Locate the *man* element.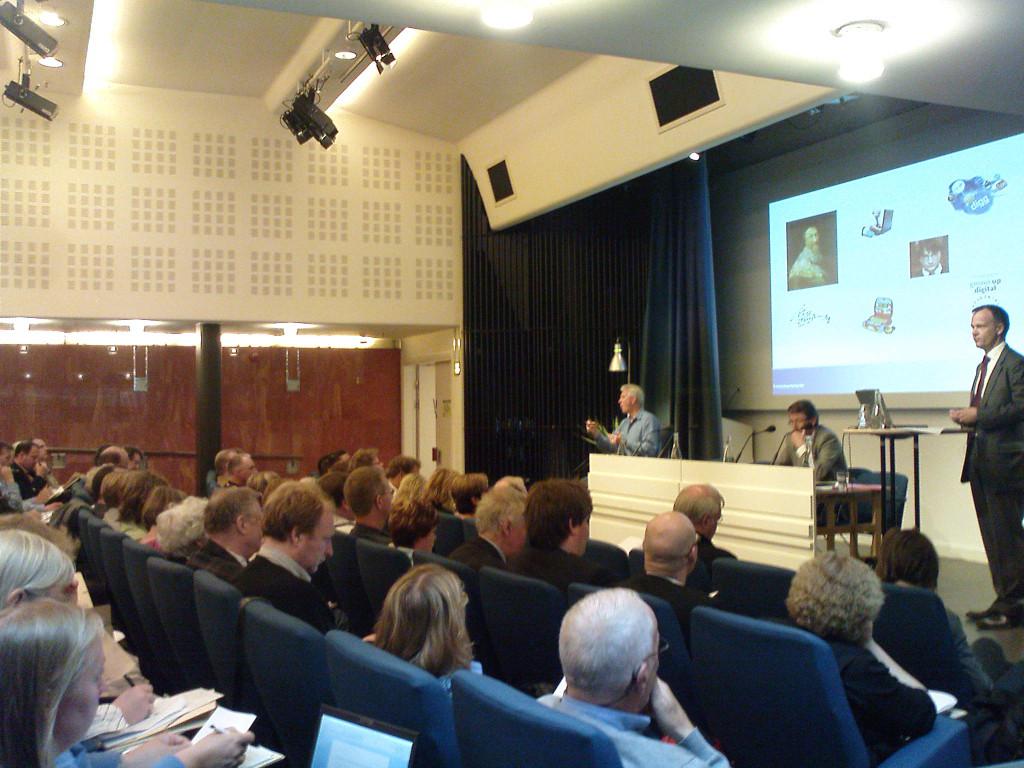
Element bbox: box(948, 305, 1023, 625).
